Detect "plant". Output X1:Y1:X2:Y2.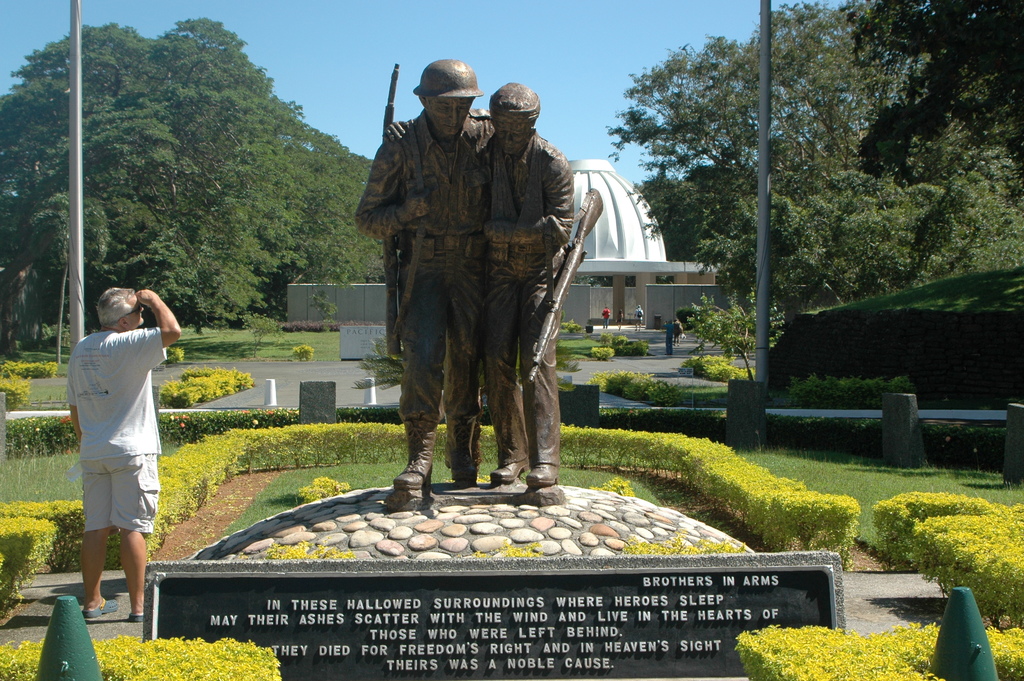
0:514:59:616.
